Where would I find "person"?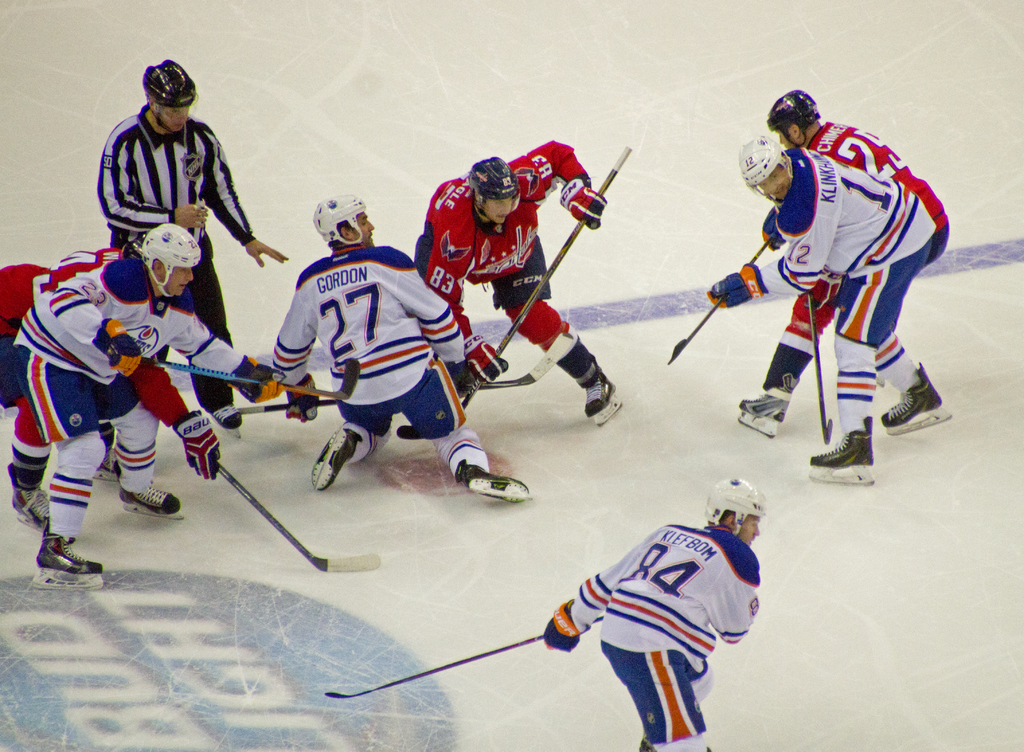
At x1=541 y1=476 x2=768 y2=751.
